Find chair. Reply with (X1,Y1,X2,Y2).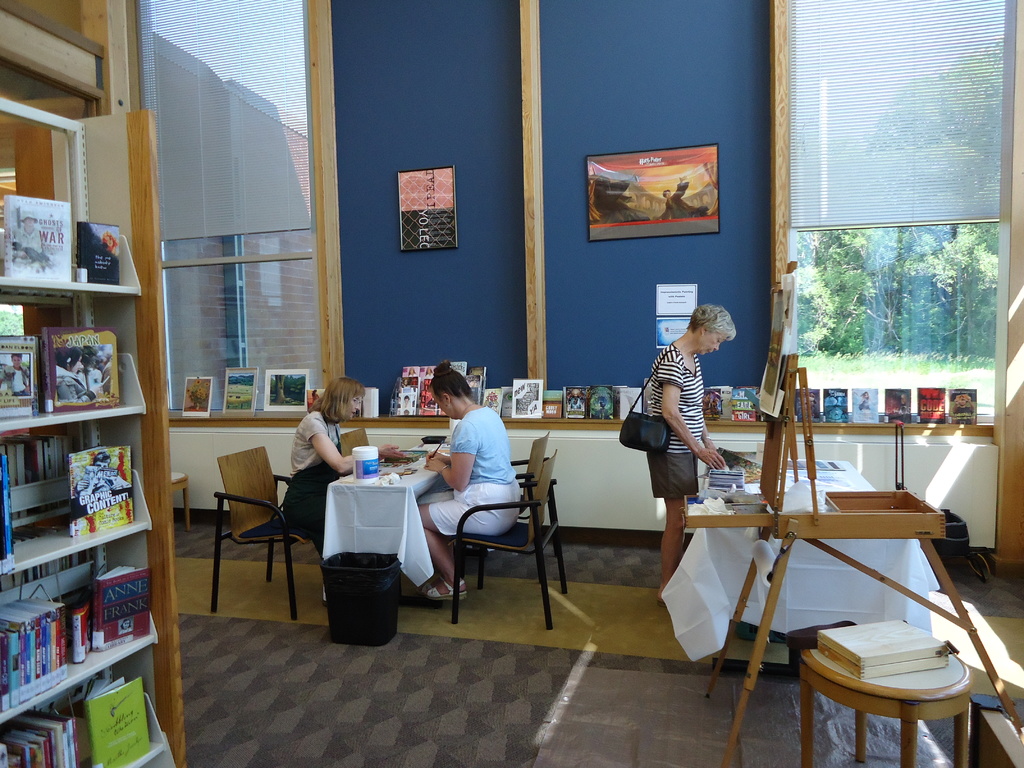
(192,447,306,619).
